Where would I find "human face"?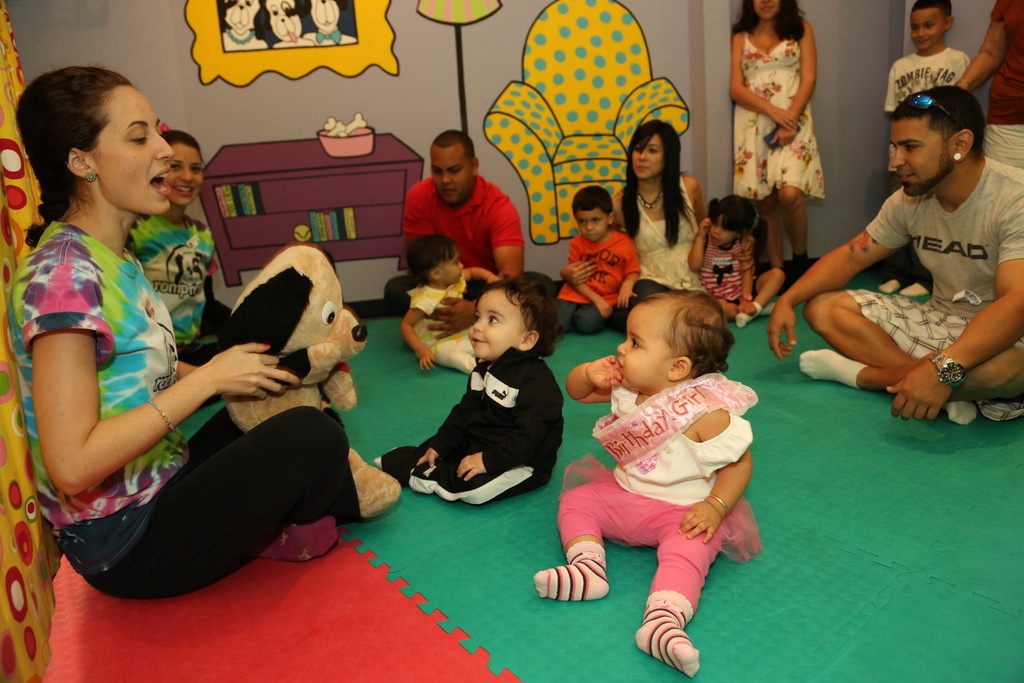
At detection(579, 207, 606, 241).
